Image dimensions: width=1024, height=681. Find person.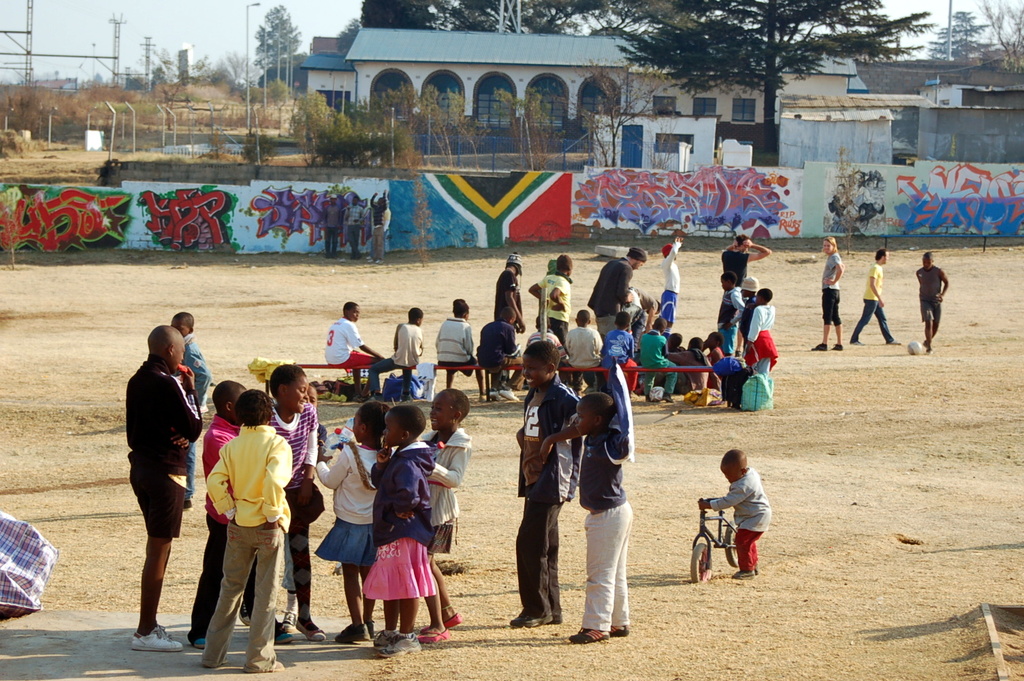
(316,398,391,644).
